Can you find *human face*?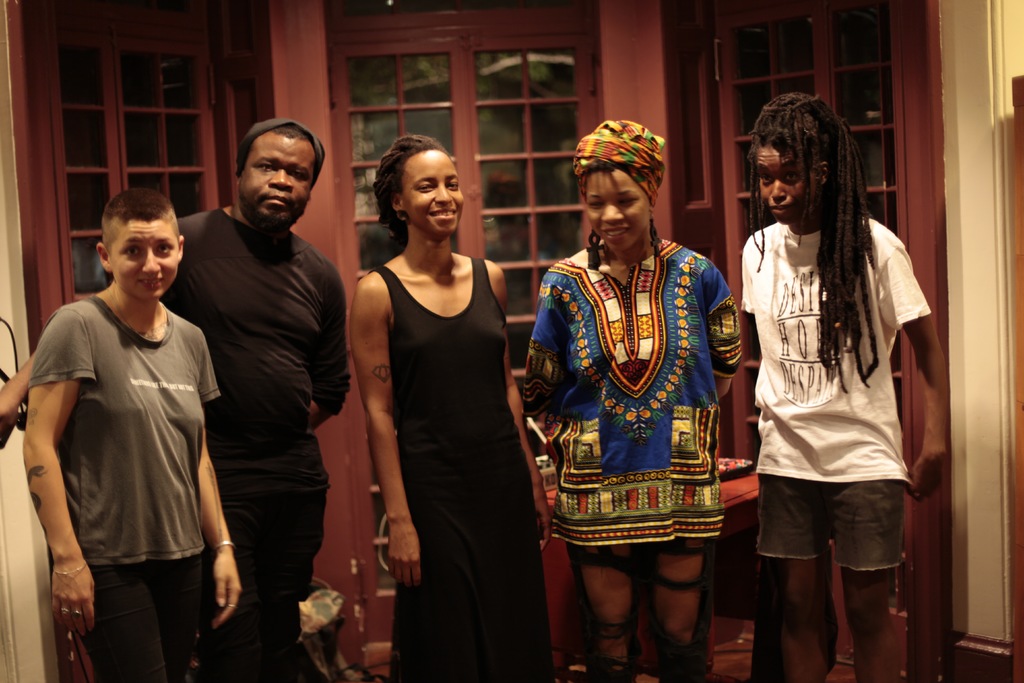
Yes, bounding box: box(582, 173, 653, 256).
